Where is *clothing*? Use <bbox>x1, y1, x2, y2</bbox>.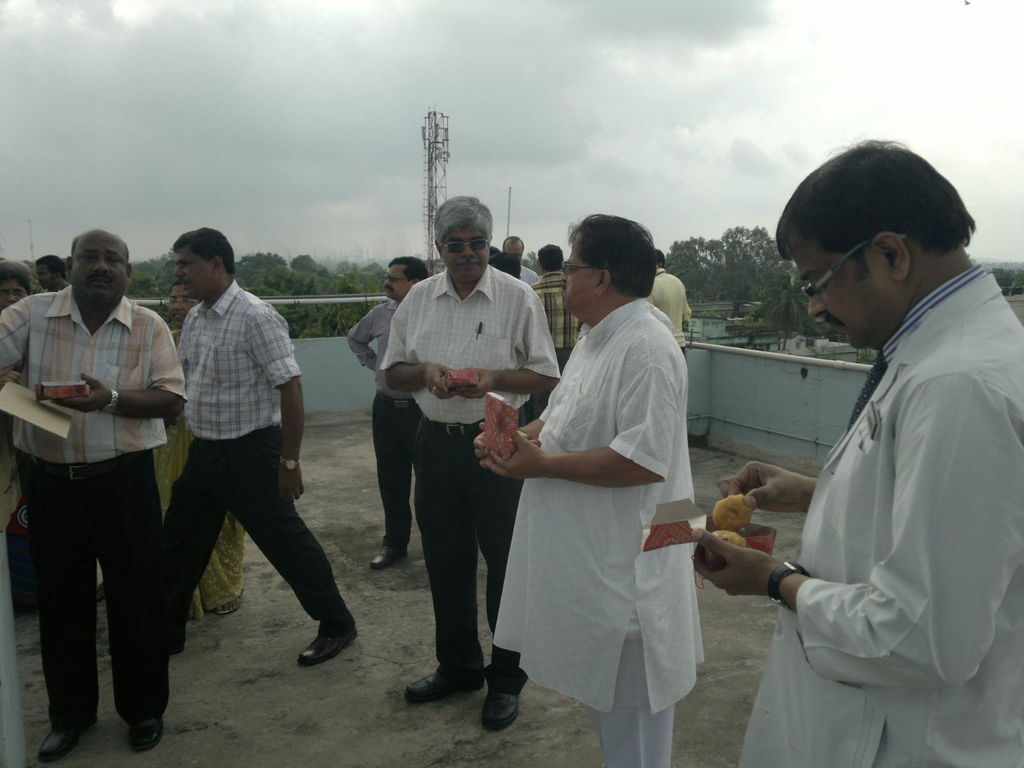
<bbox>339, 294, 414, 562</bbox>.
